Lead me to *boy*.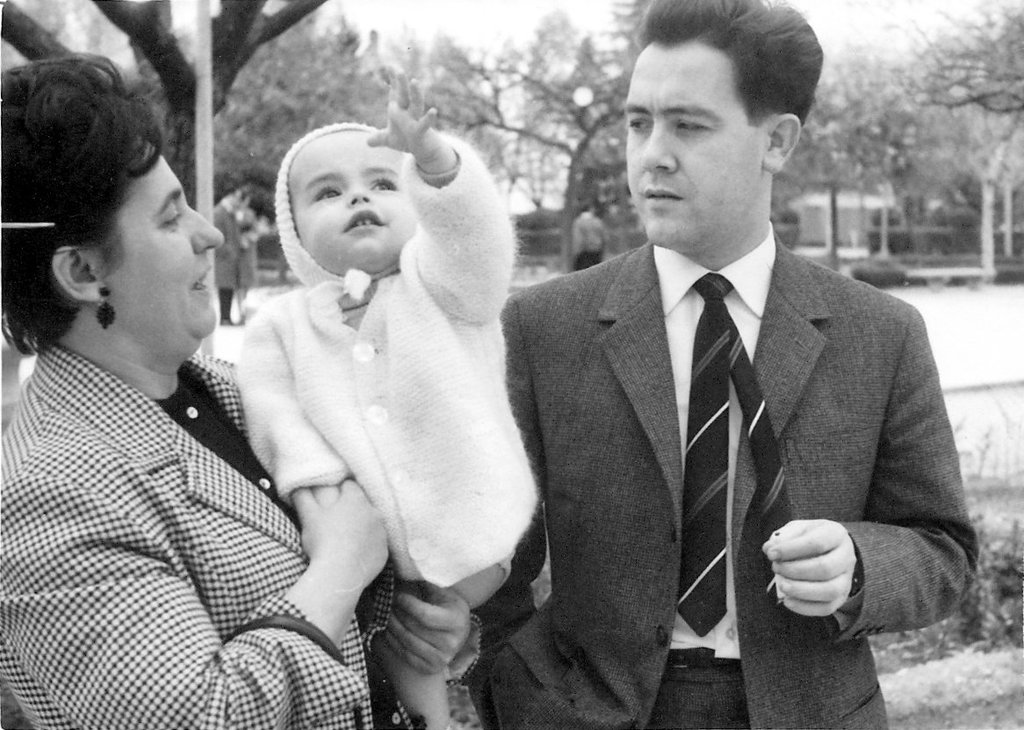
Lead to l=233, t=50, r=546, b=729.
